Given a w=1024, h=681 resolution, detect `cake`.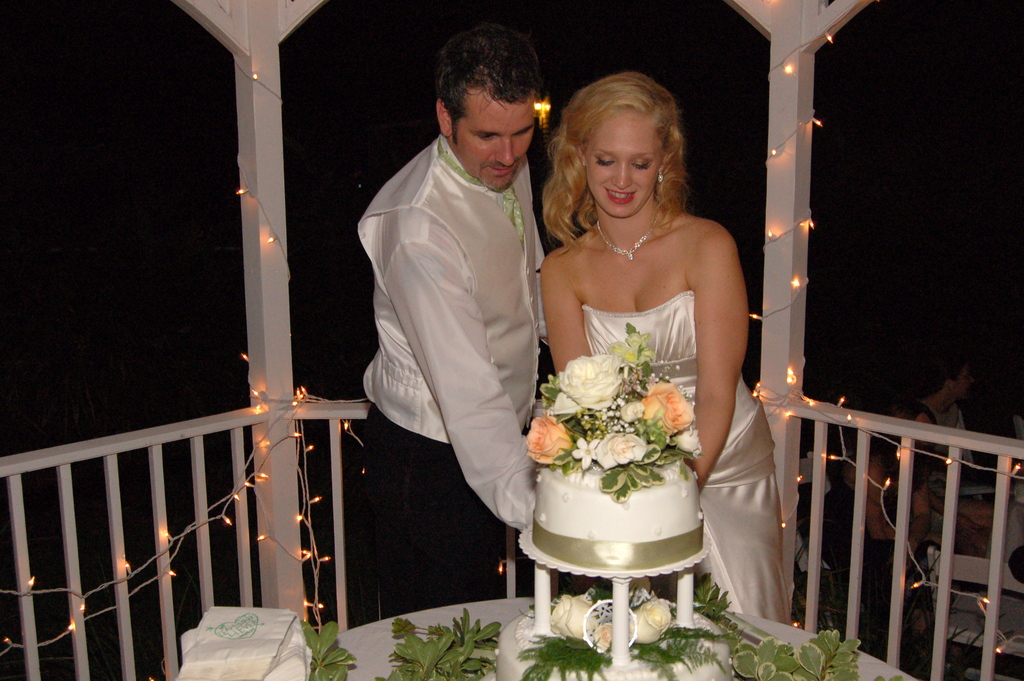
530,458,703,567.
